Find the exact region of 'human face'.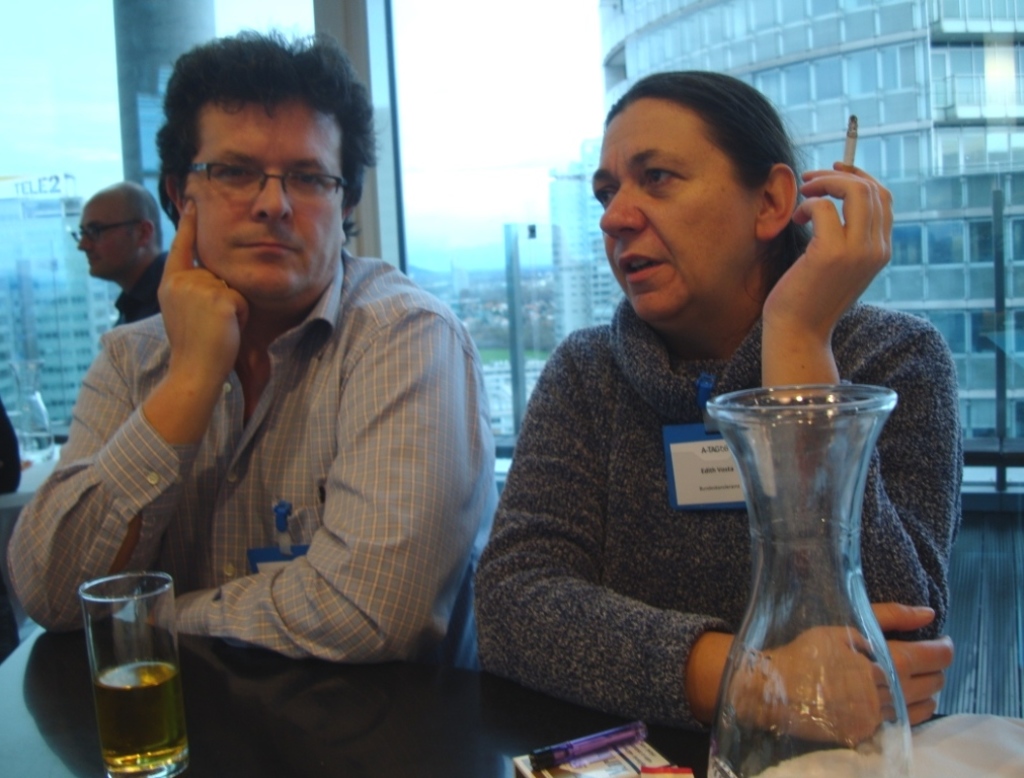
Exact region: 184 104 346 296.
